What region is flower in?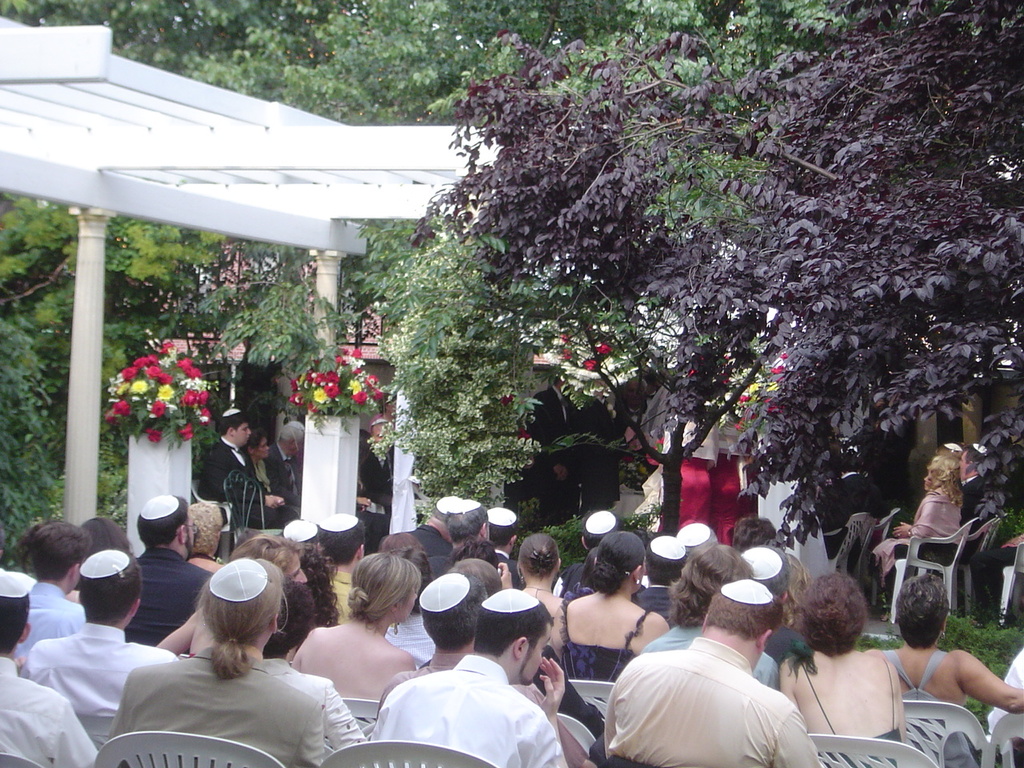
left=767, top=362, right=787, bottom=376.
